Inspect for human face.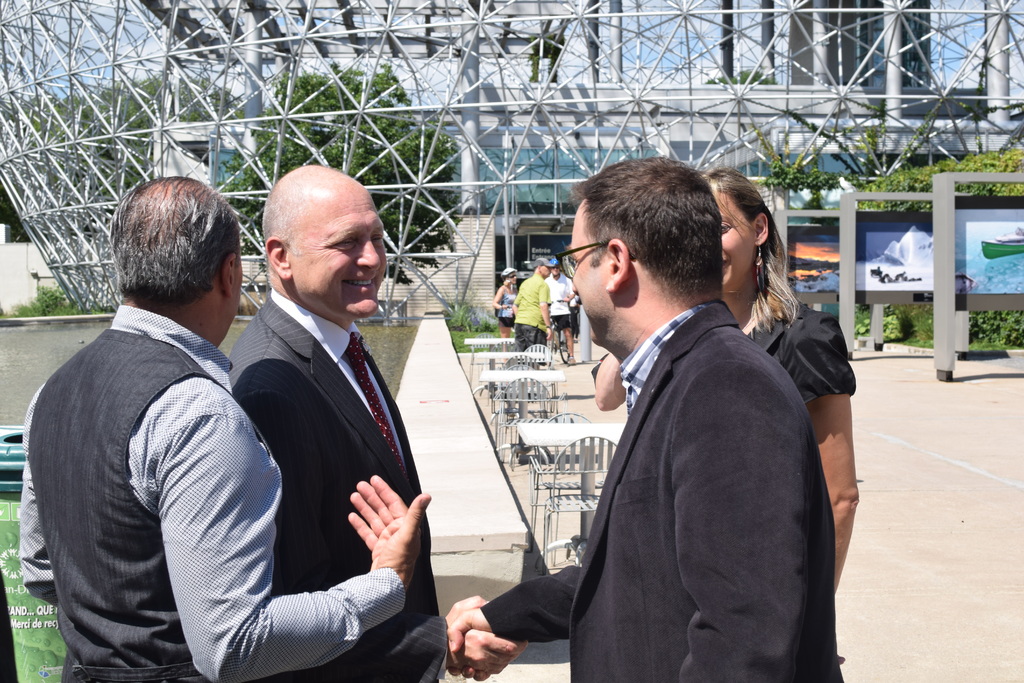
Inspection: (x1=571, y1=200, x2=610, y2=344).
